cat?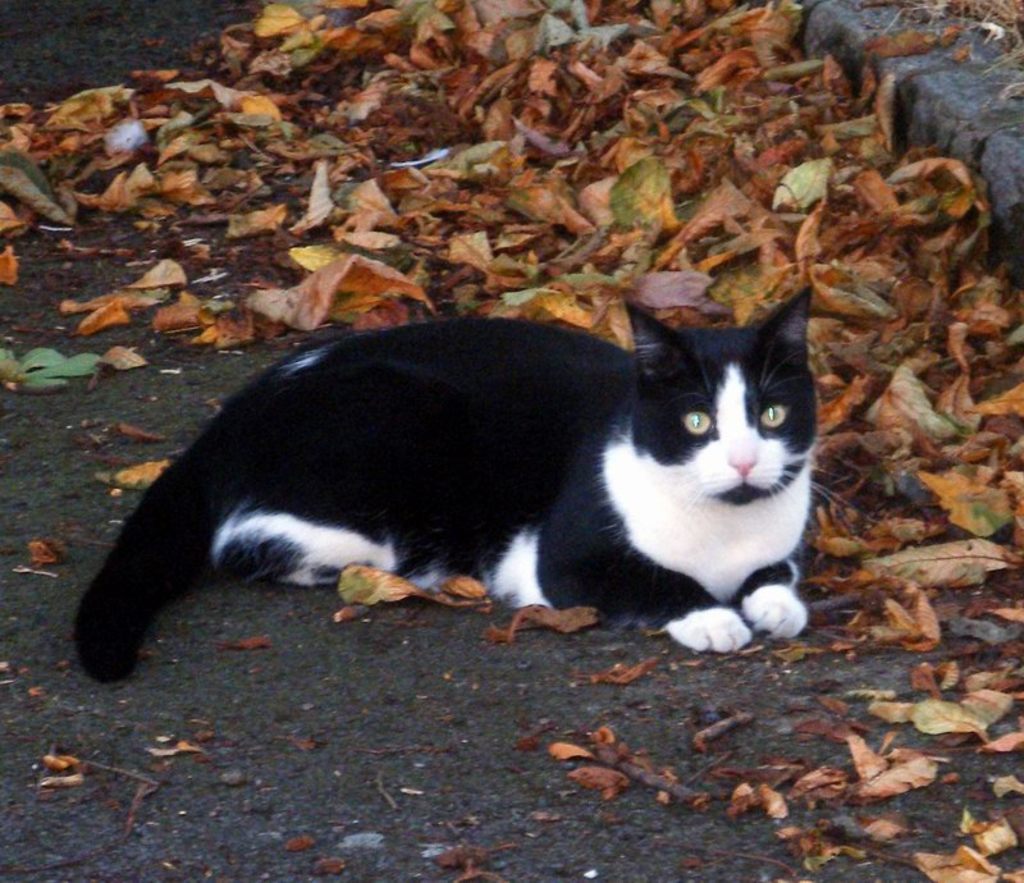
<region>67, 280, 838, 683</region>
